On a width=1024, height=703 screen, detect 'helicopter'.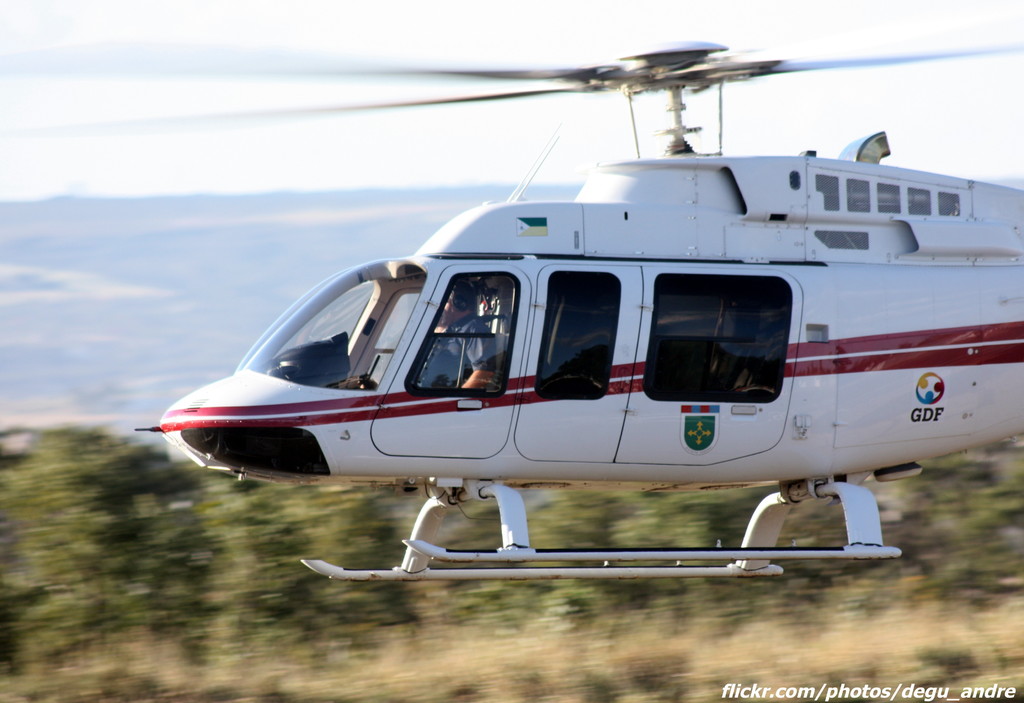
[left=70, top=0, right=1020, bottom=620].
